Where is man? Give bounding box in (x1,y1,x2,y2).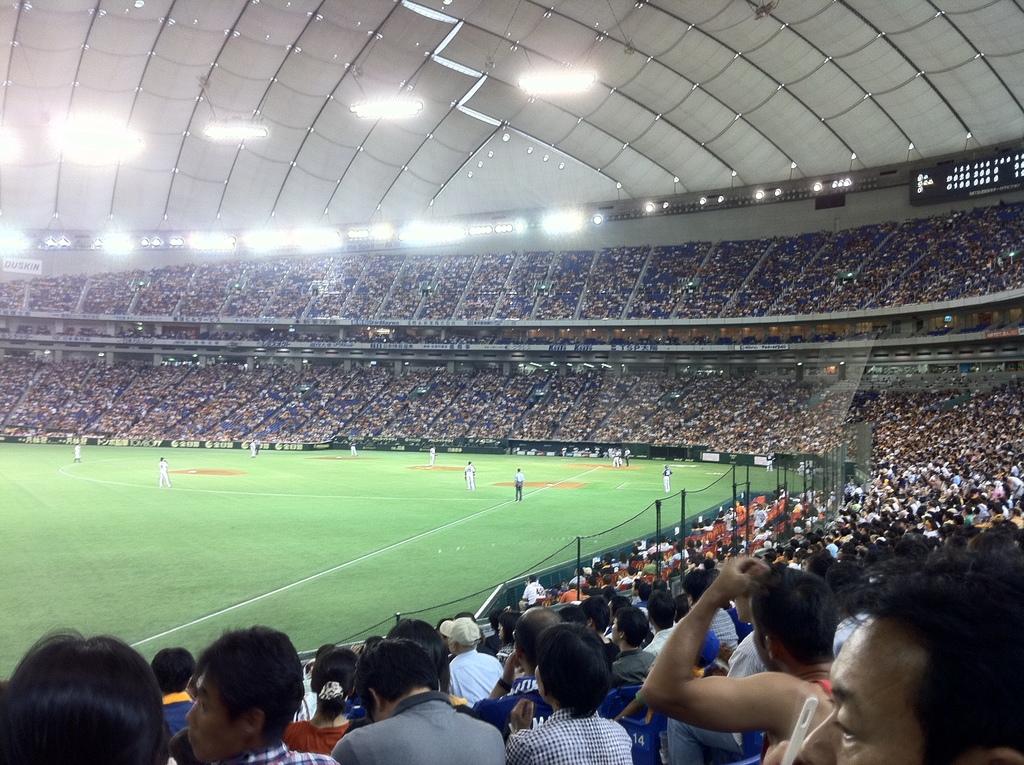
(509,466,528,501).
